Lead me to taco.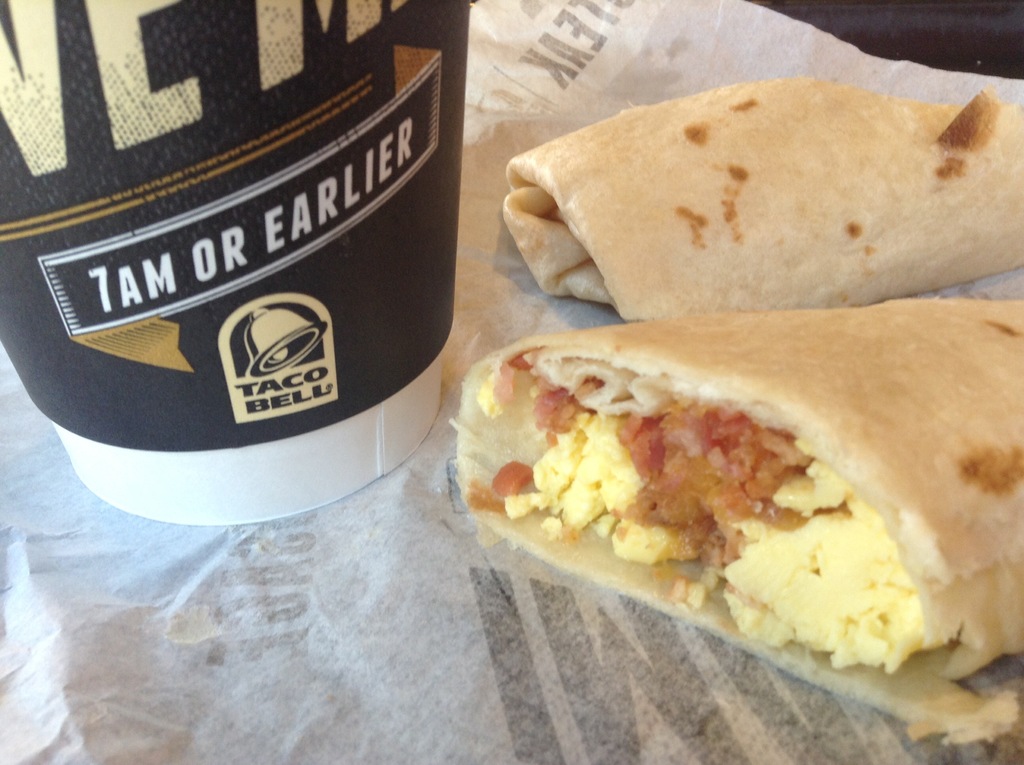
Lead to bbox(457, 293, 1023, 748).
